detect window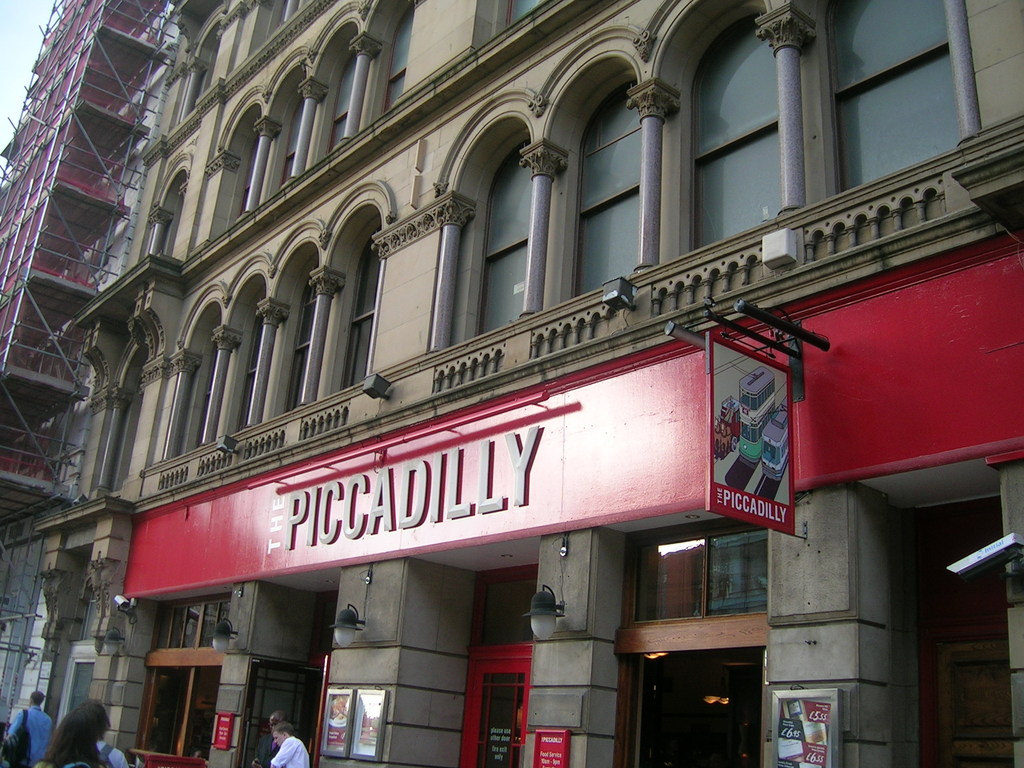
detection(573, 84, 639, 164)
